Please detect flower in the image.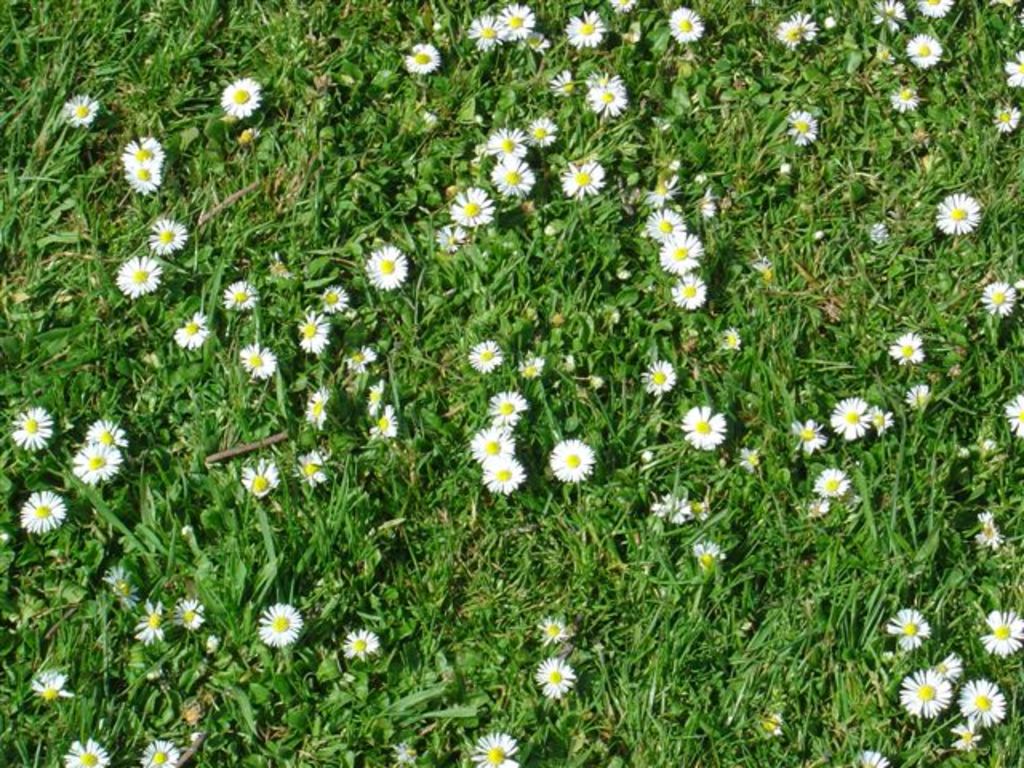
bbox(403, 45, 448, 78).
